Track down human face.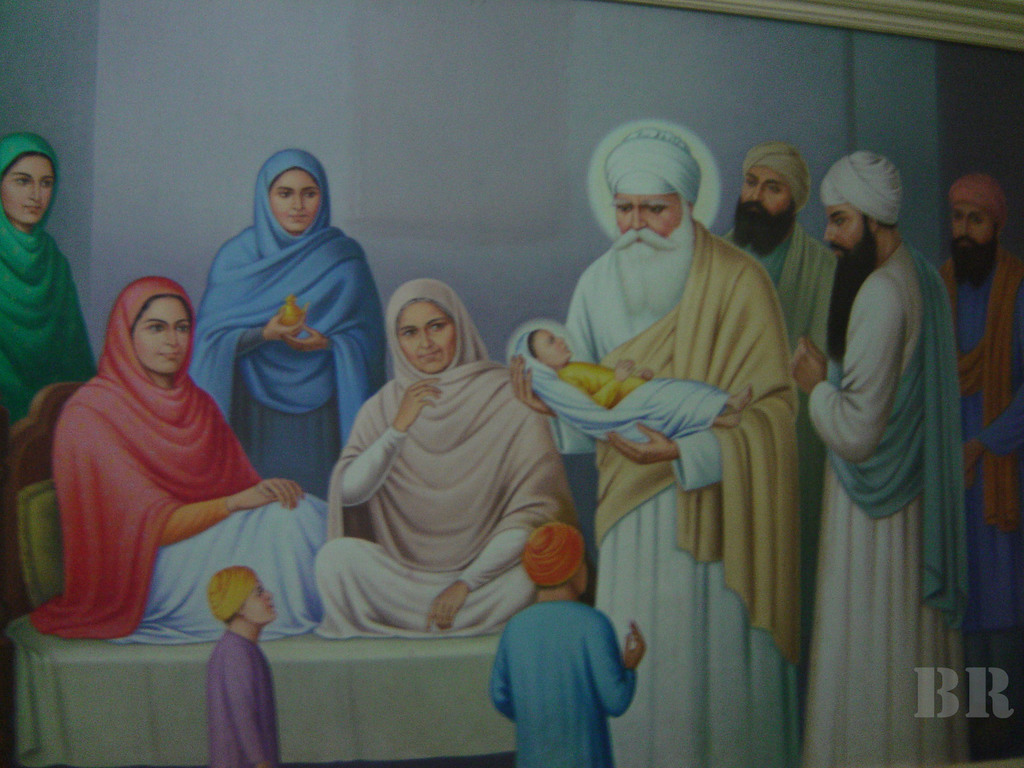
Tracked to rect(742, 163, 794, 229).
